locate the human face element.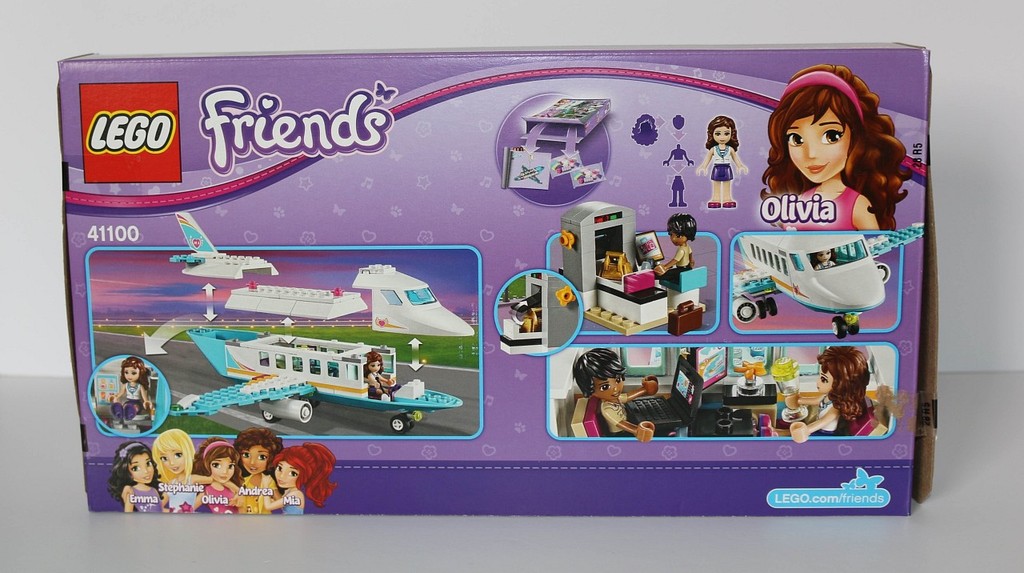
Element bbox: <region>126, 455, 153, 481</region>.
